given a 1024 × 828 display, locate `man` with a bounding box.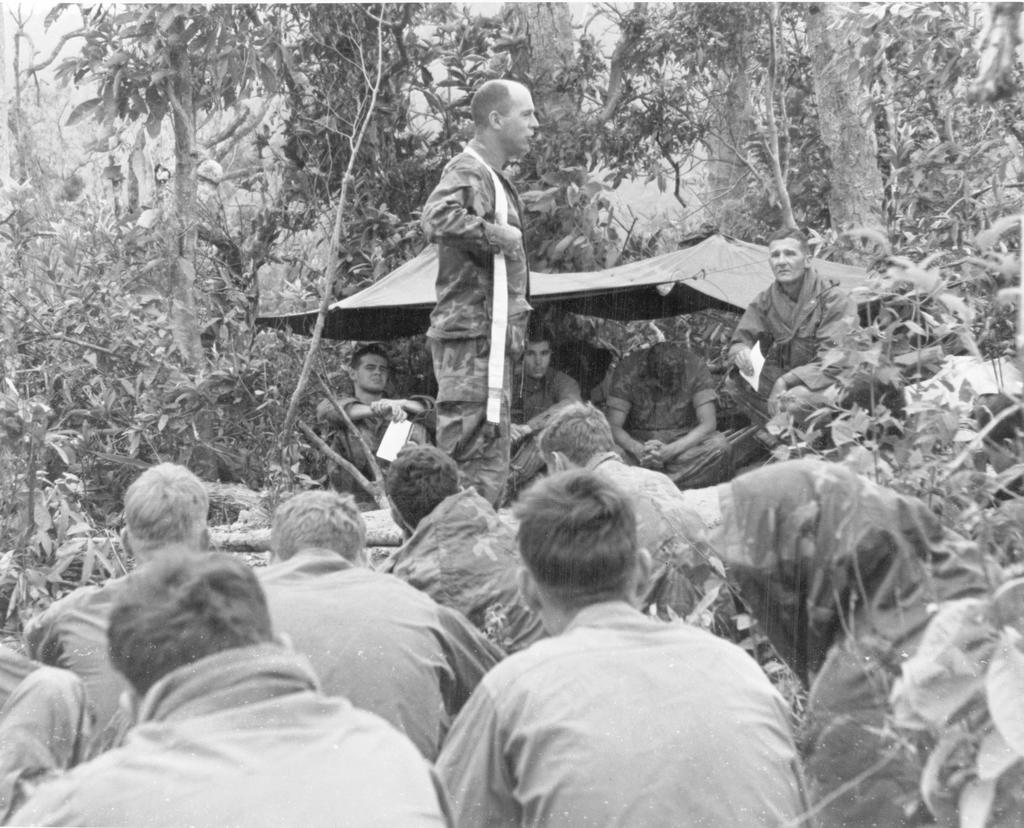
Located: x1=605 y1=338 x2=752 y2=488.
